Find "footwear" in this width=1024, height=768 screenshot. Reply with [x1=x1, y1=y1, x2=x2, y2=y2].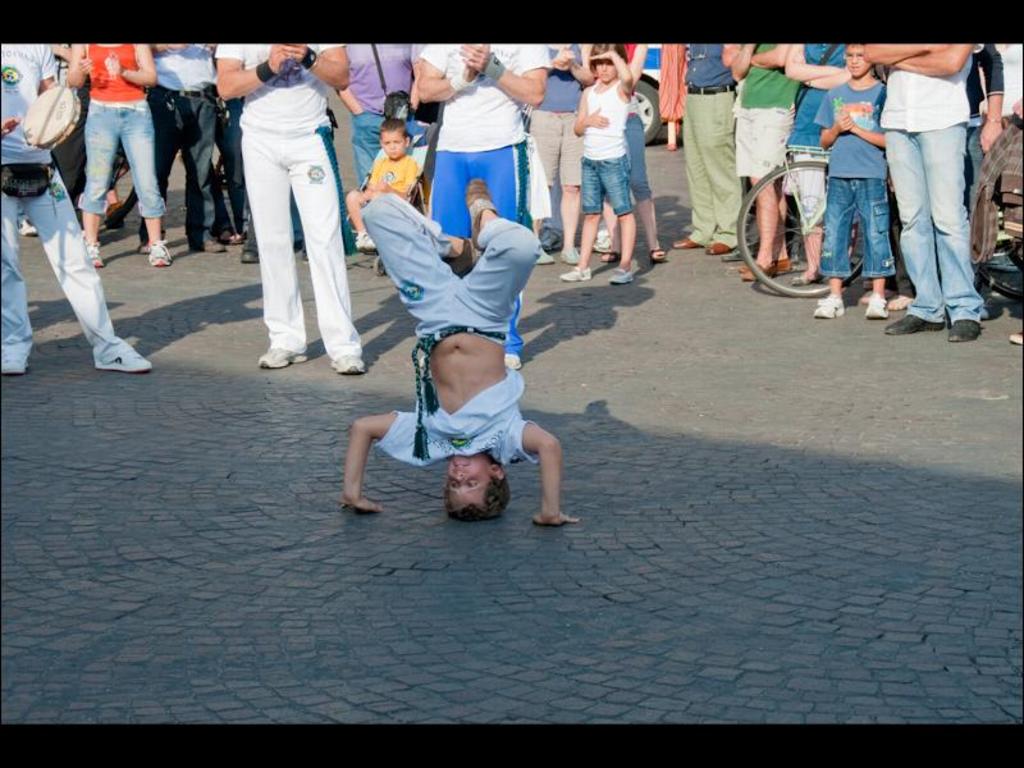
[x1=325, y1=355, x2=362, y2=370].
